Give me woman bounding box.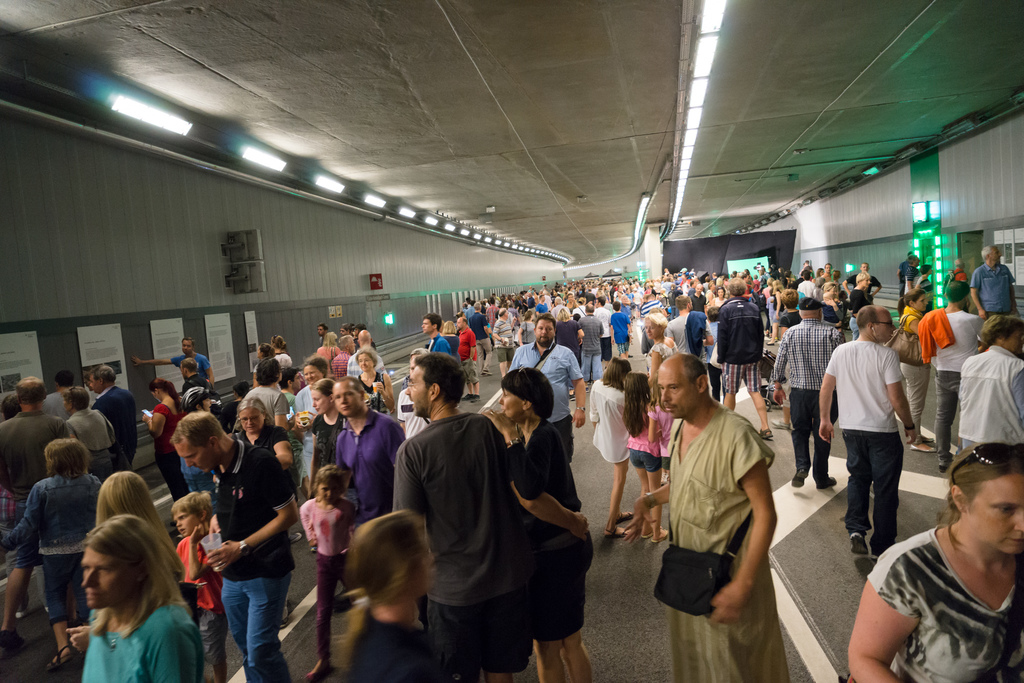
x1=308 y1=377 x2=337 y2=552.
